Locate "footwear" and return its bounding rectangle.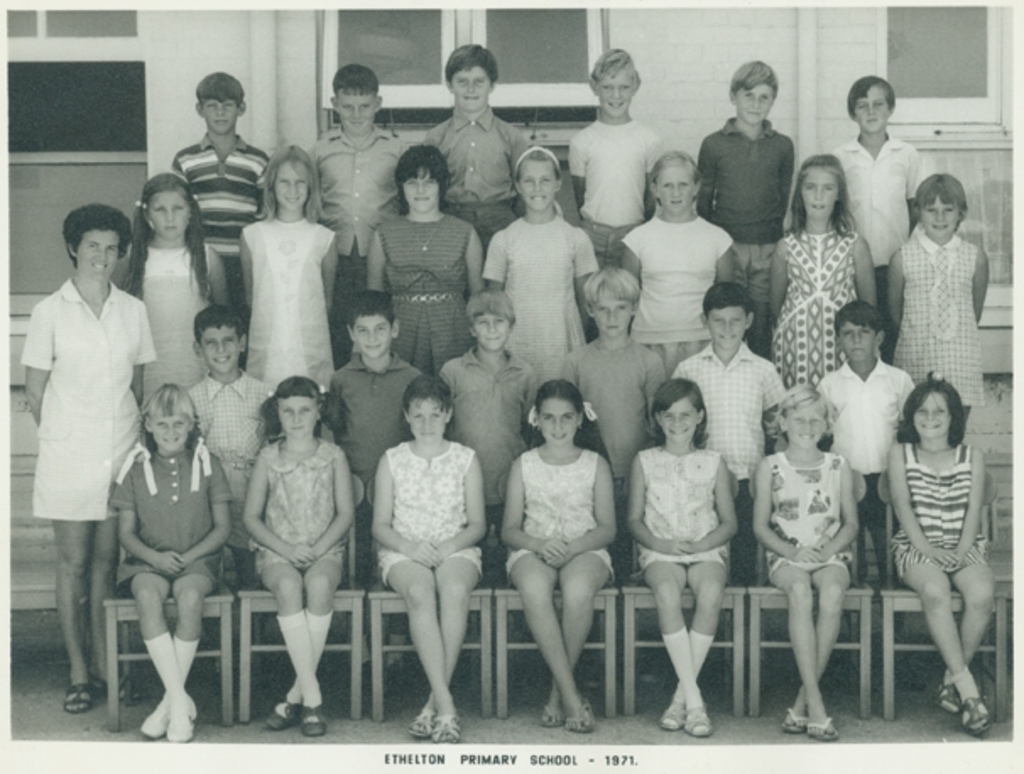
[left=563, top=695, right=590, bottom=737].
